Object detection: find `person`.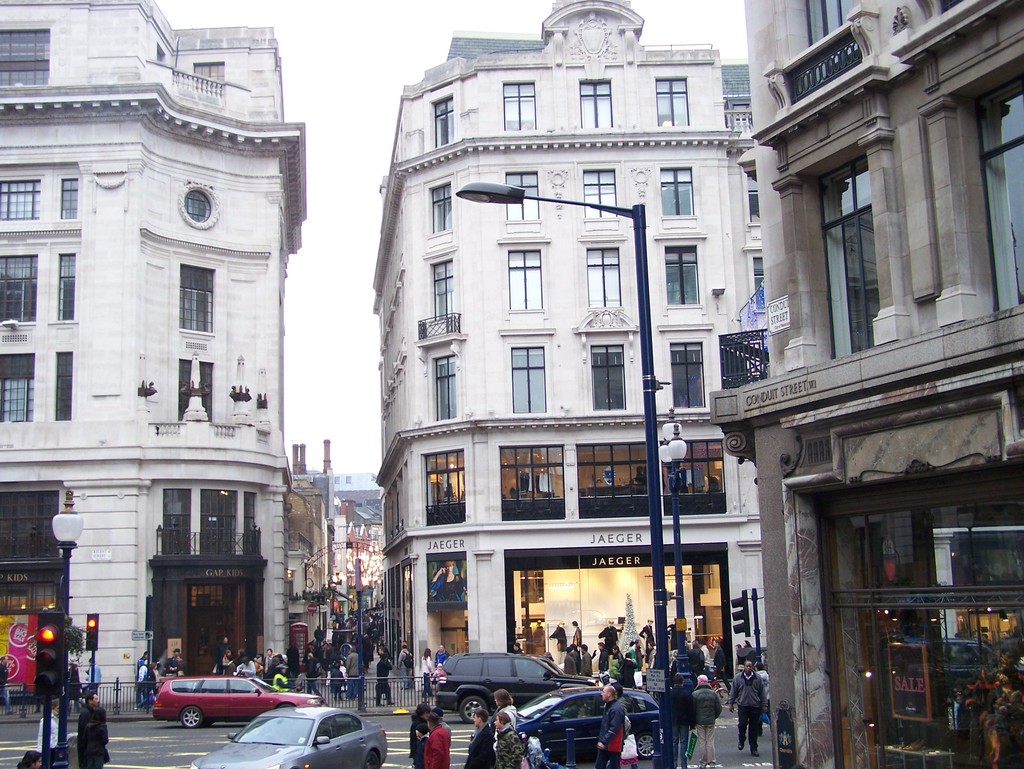
{"x1": 548, "y1": 619, "x2": 567, "y2": 669}.
